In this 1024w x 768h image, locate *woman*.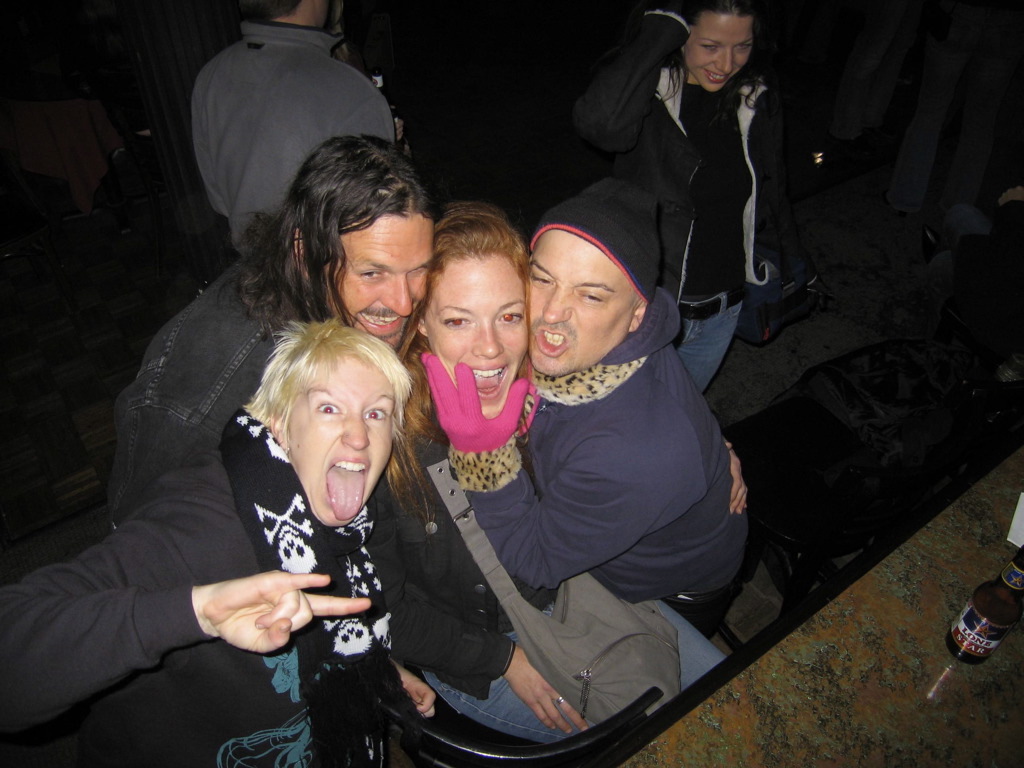
Bounding box: bbox=[0, 313, 413, 767].
